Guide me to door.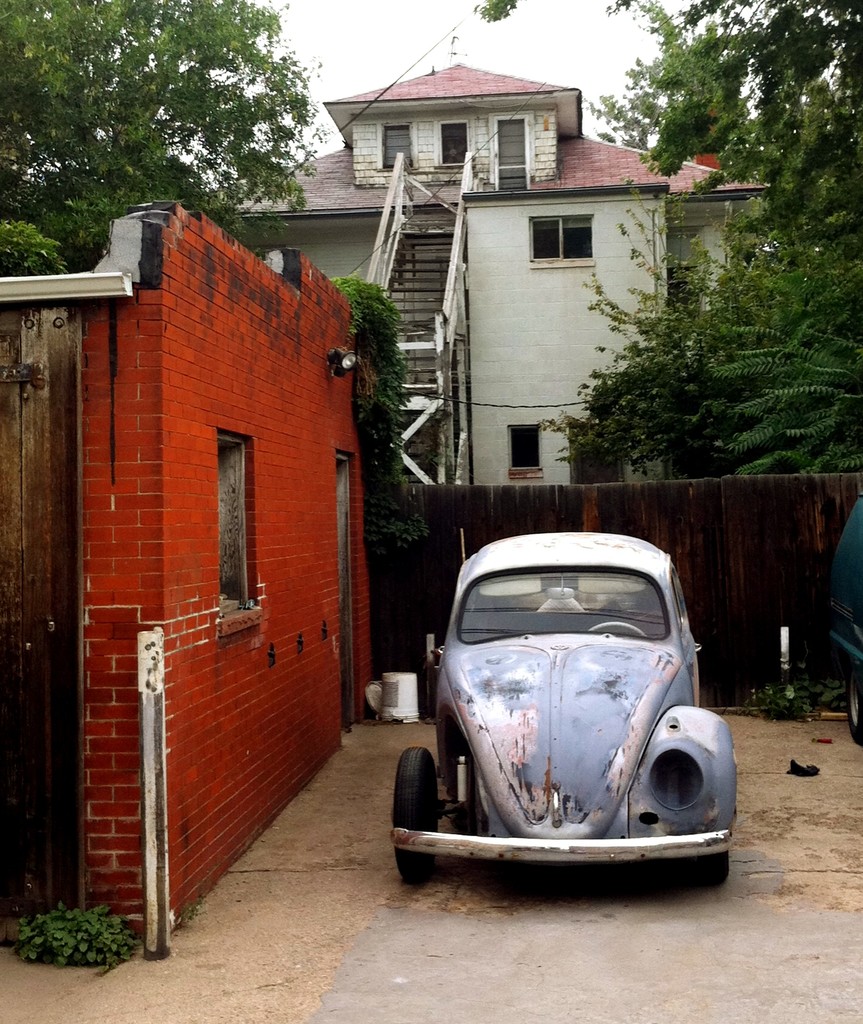
Guidance: rect(0, 300, 81, 922).
